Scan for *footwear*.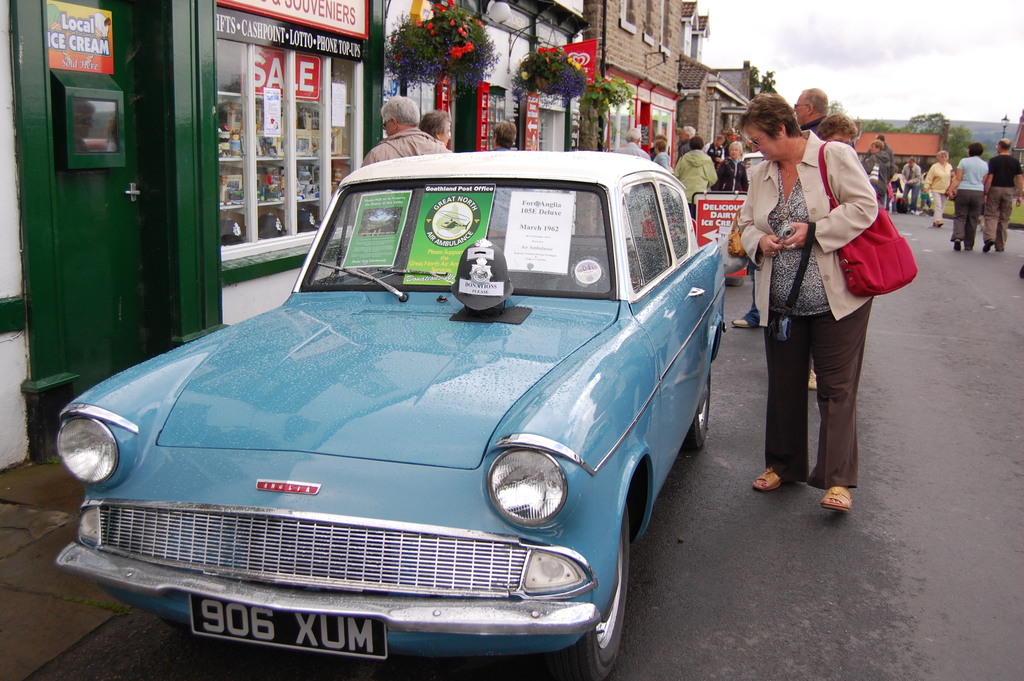
Scan result: (left=732, top=315, right=748, bottom=327).
